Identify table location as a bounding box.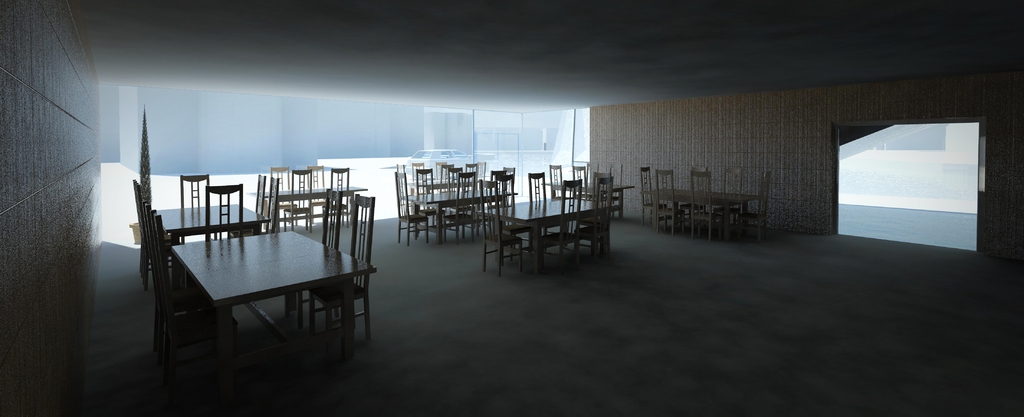
131/217/378/363.
